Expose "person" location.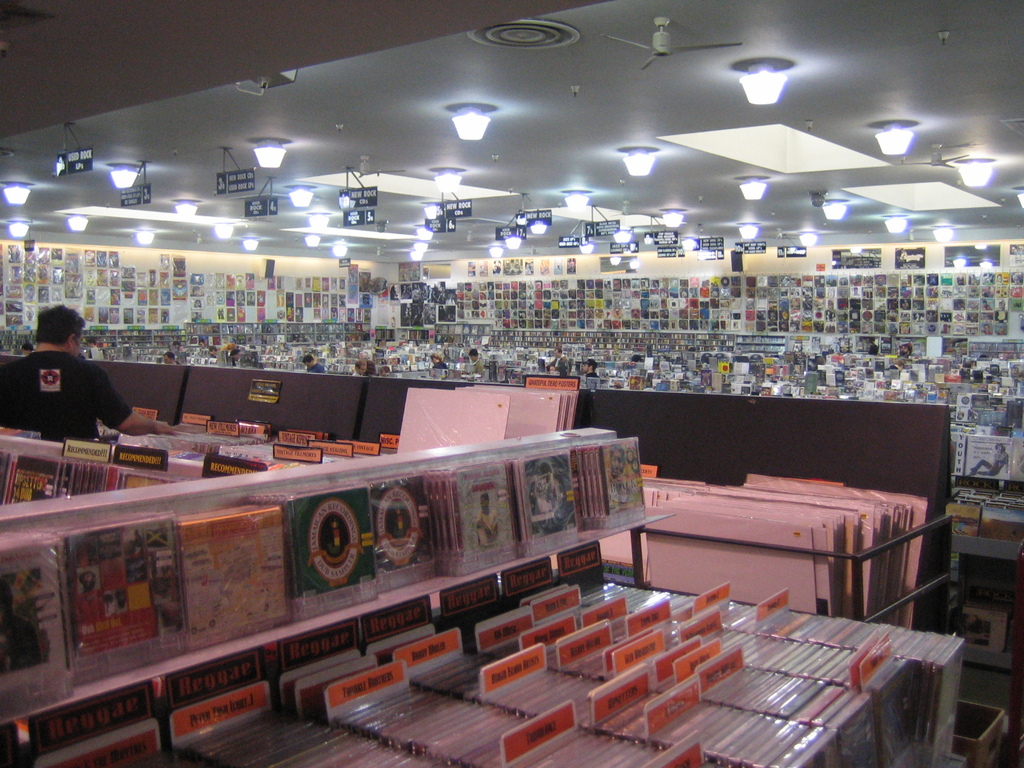
Exposed at (x1=28, y1=303, x2=143, y2=483).
